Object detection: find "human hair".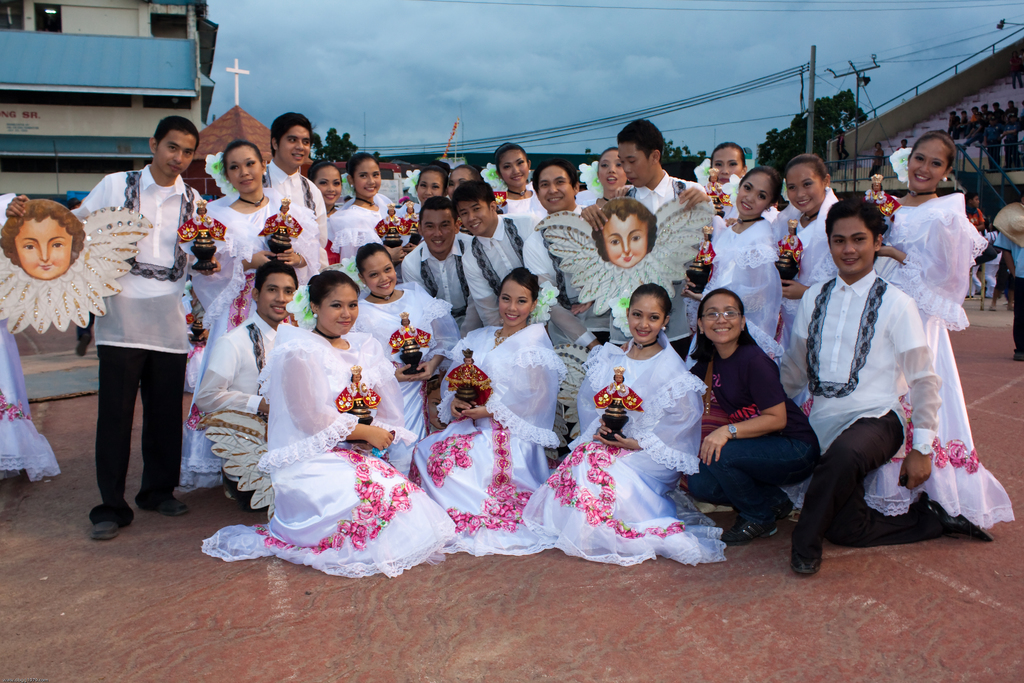
253, 257, 300, 303.
